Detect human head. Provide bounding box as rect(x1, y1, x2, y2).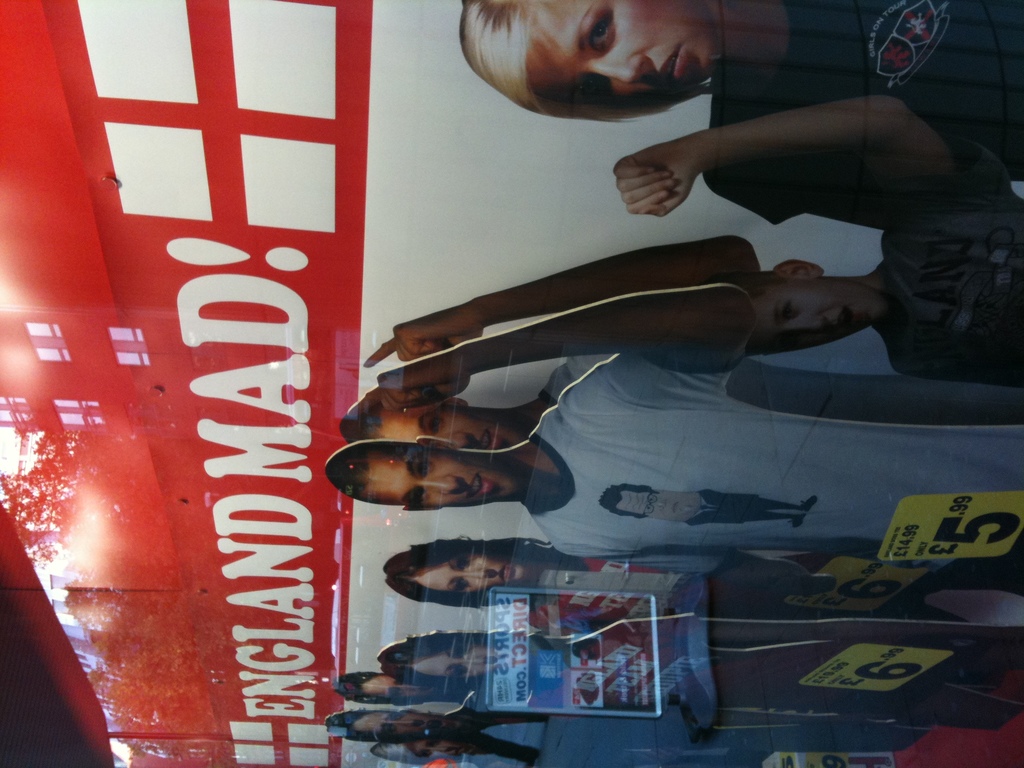
rect(324, 706, 442, 749).
